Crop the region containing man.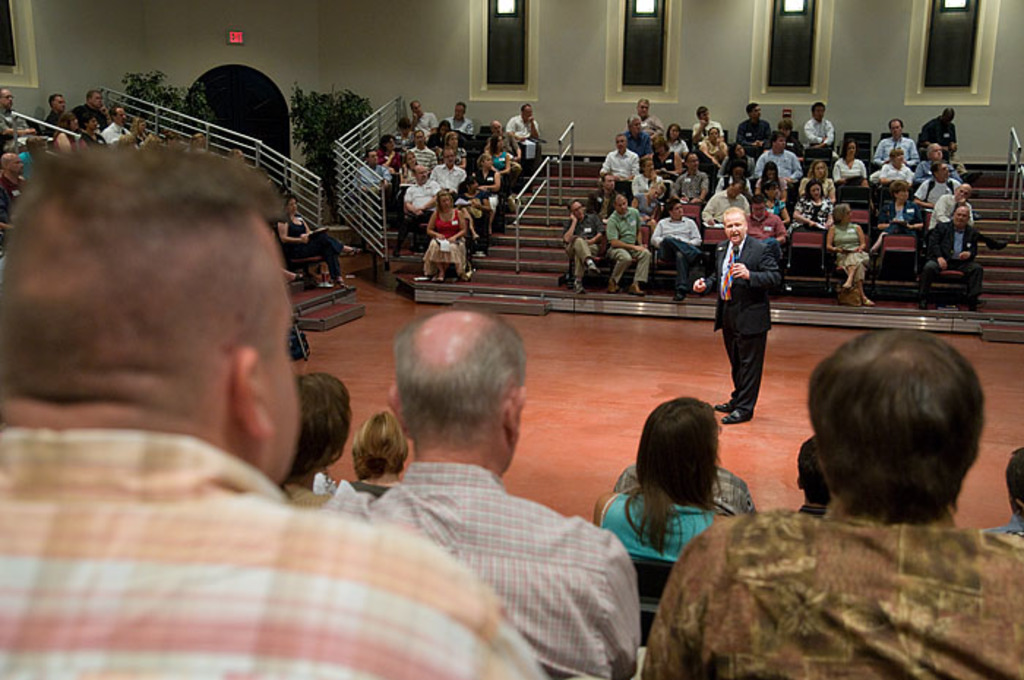
Crop region: locate(73, 88, 110, 130).
